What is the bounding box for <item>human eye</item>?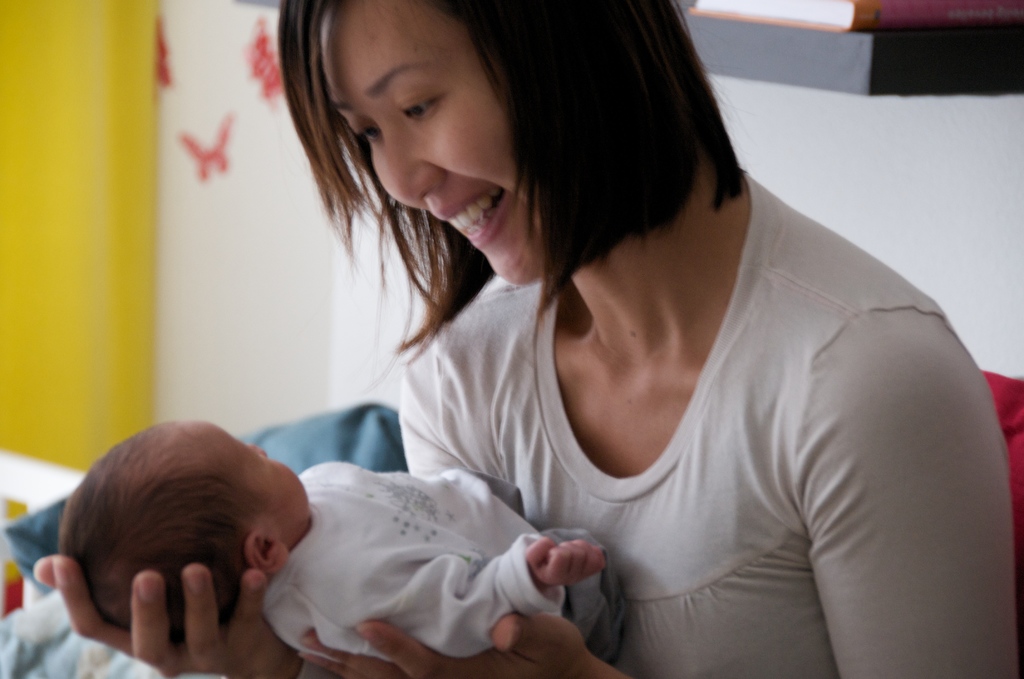
{"x1": 355, "y1": 117, "x2": 381, "y2": 148}.
